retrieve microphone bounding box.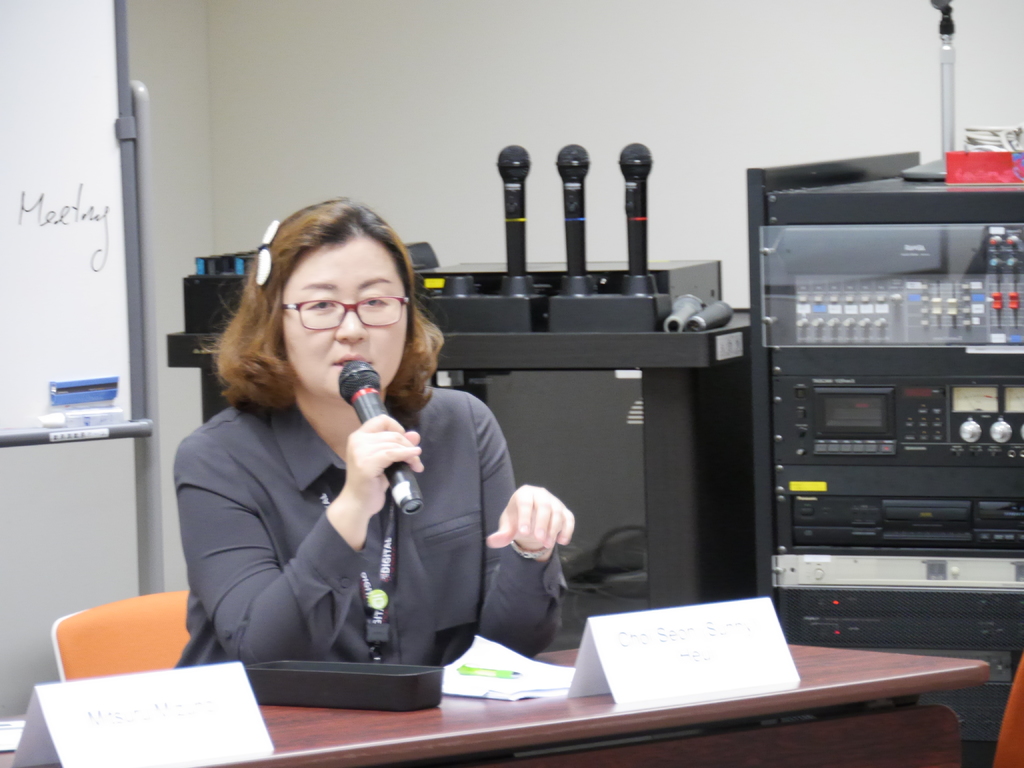
Bounding box: 617 141 657 285.
